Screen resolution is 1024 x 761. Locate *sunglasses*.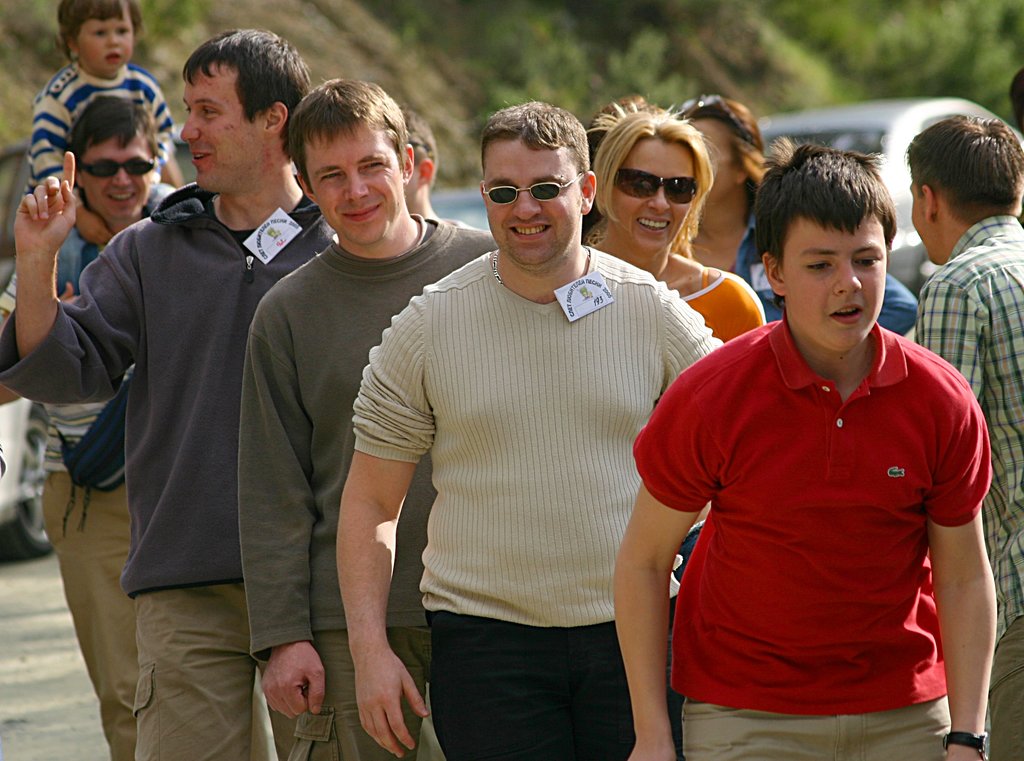
76, 156, 158, 179.
